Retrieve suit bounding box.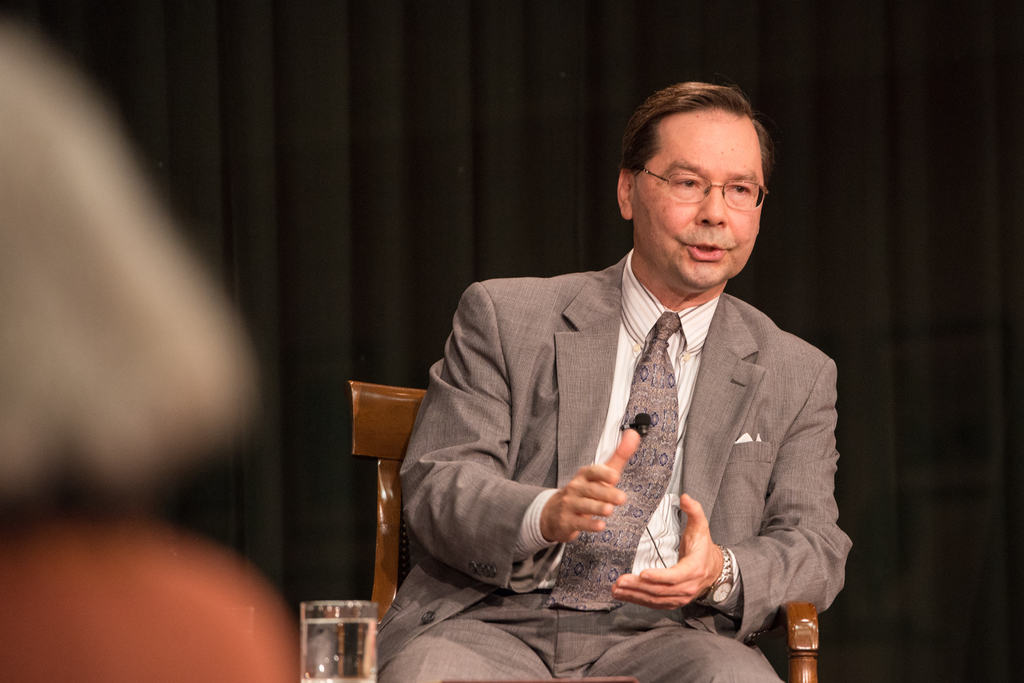
Bounding box: bbox(439, 187, 839, 641).
